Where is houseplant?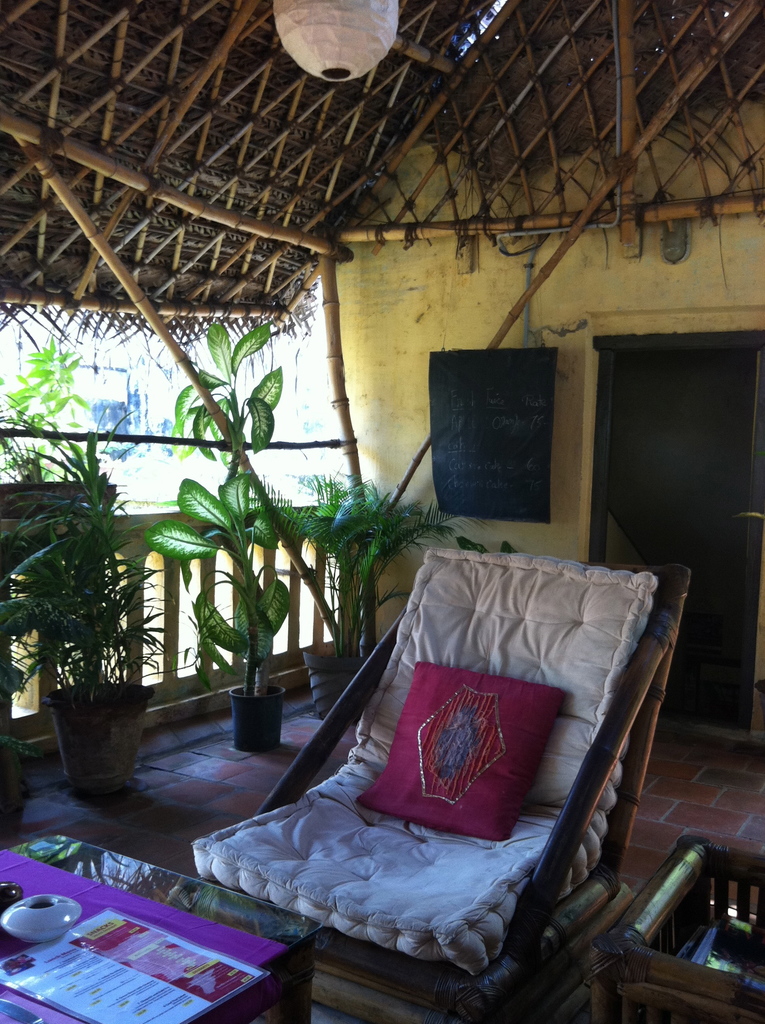
box(246, 467, 494, 723).
